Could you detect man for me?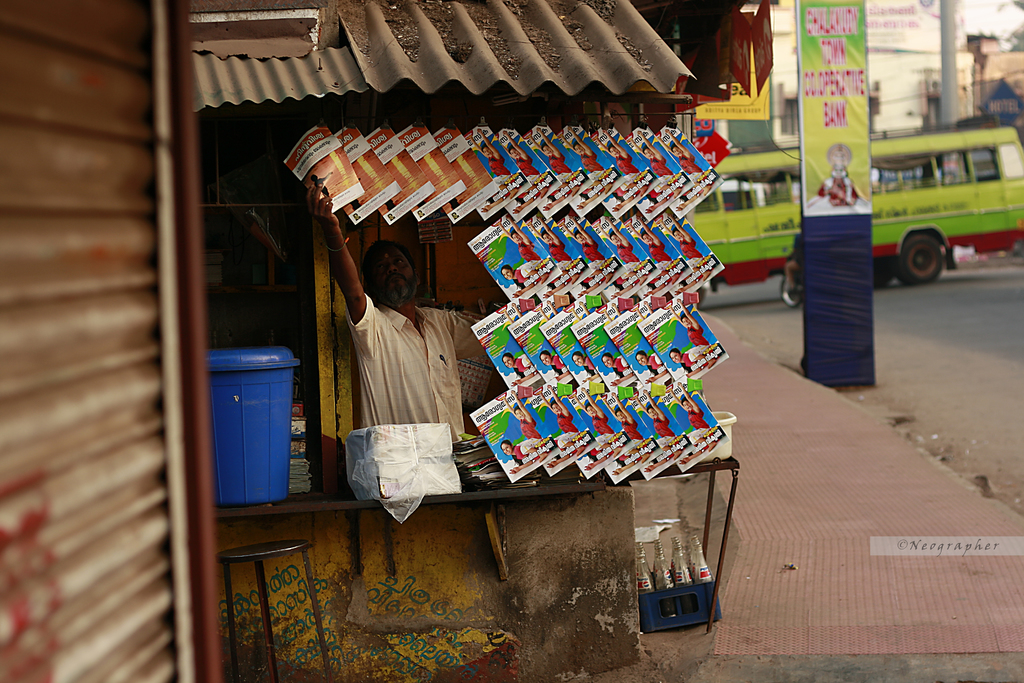
Detection result: x1=671 y1=304 x2=707 y2=363.
